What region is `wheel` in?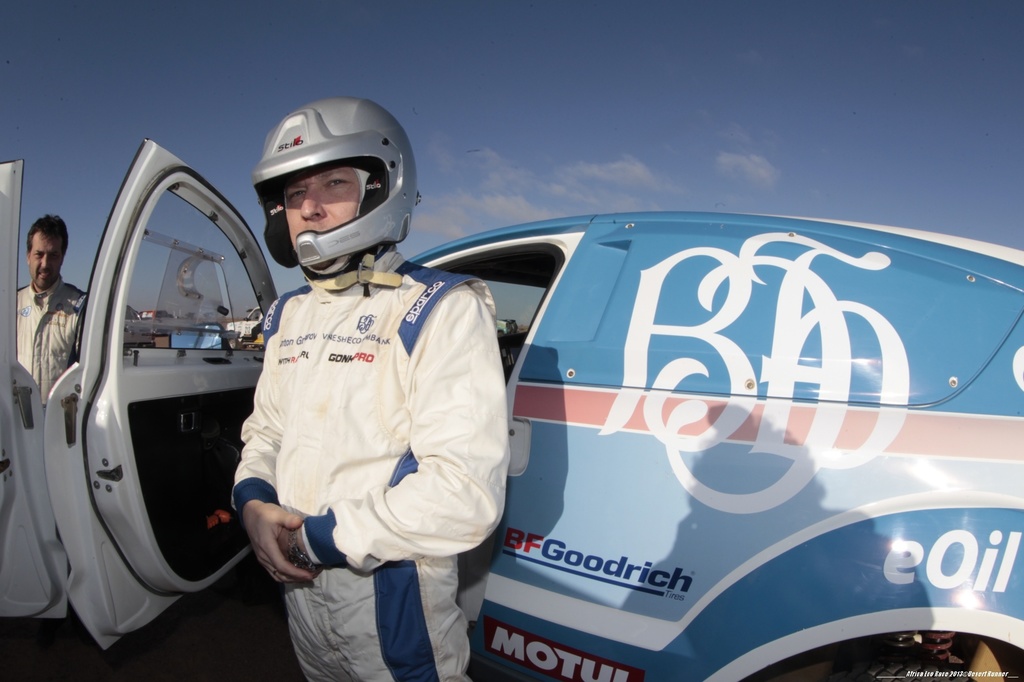
region(827, 663, 977, 681).
